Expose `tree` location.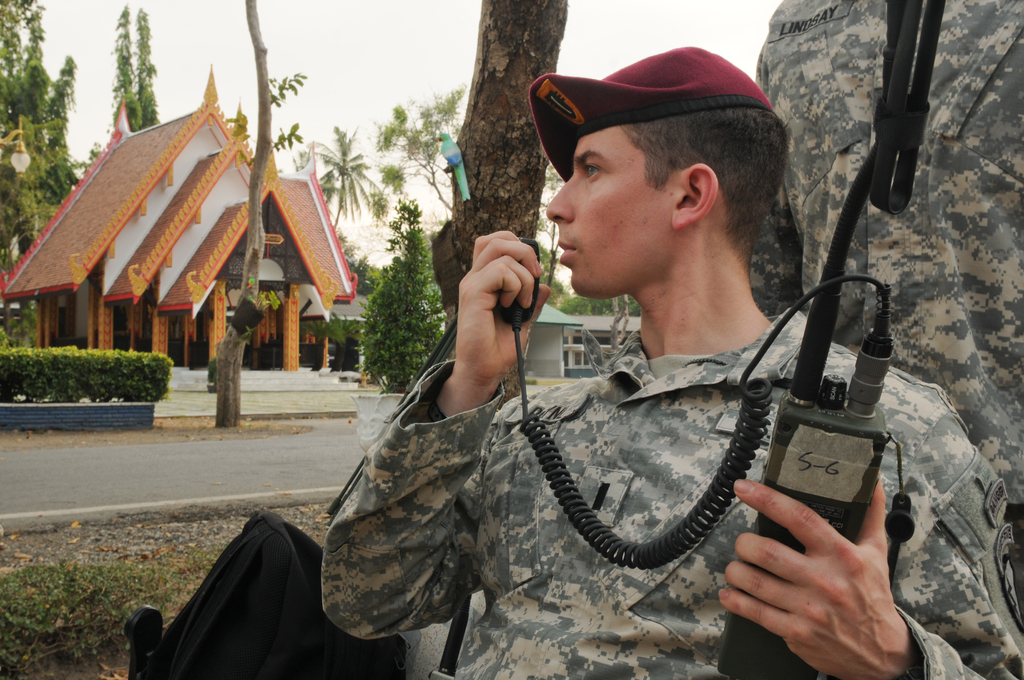
Exposed at <box>0,0,86,350</box>.
